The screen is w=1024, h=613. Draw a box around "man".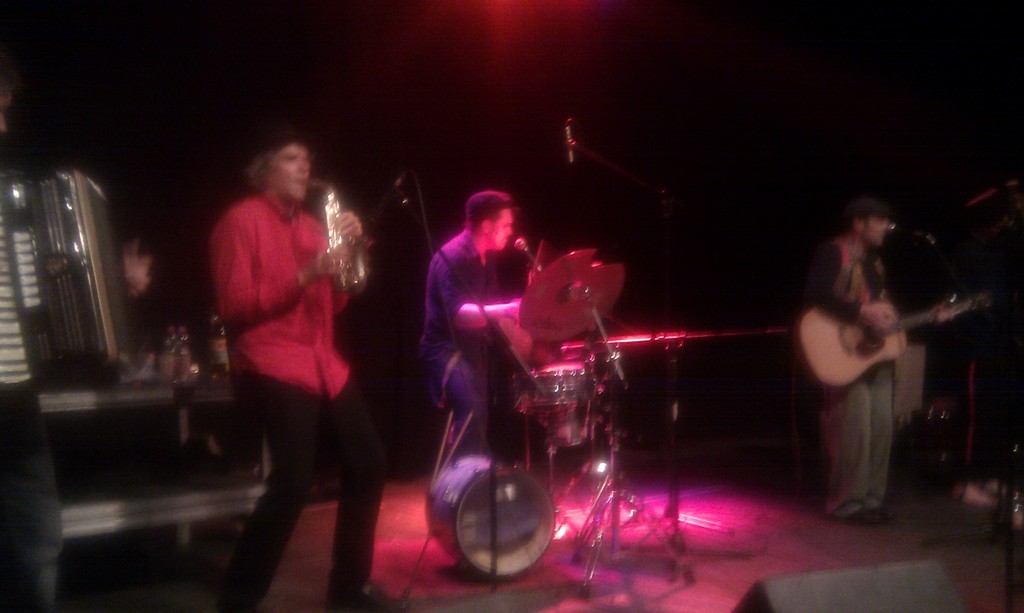
bbox=[808, 204, 958, 528].
